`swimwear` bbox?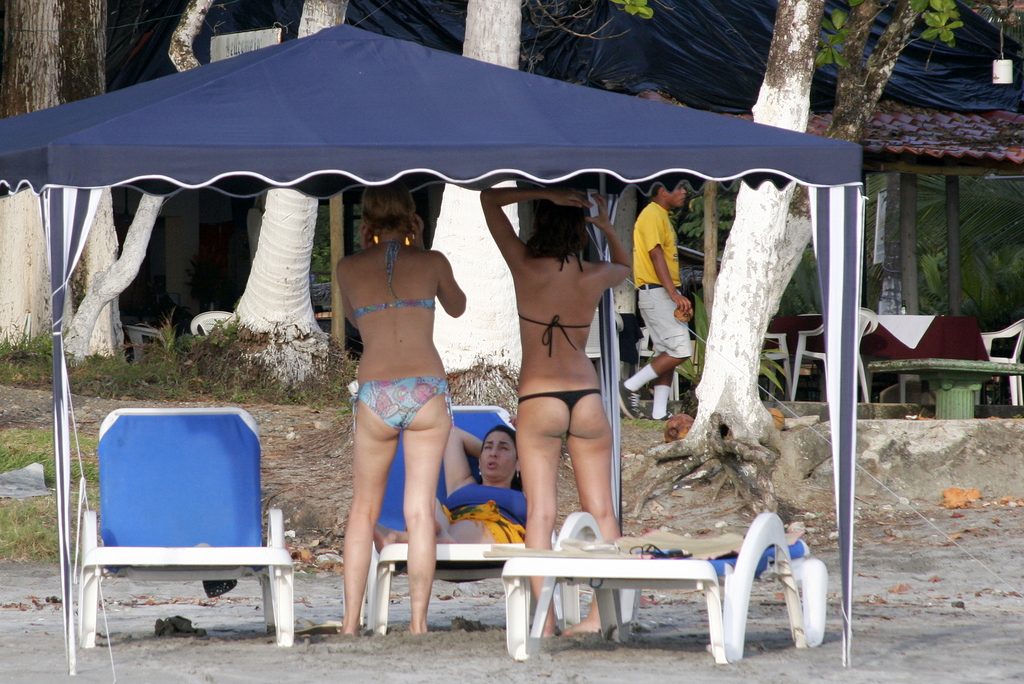
{"left": 518, "top": 314, "right": 591, "bottom": 361}
